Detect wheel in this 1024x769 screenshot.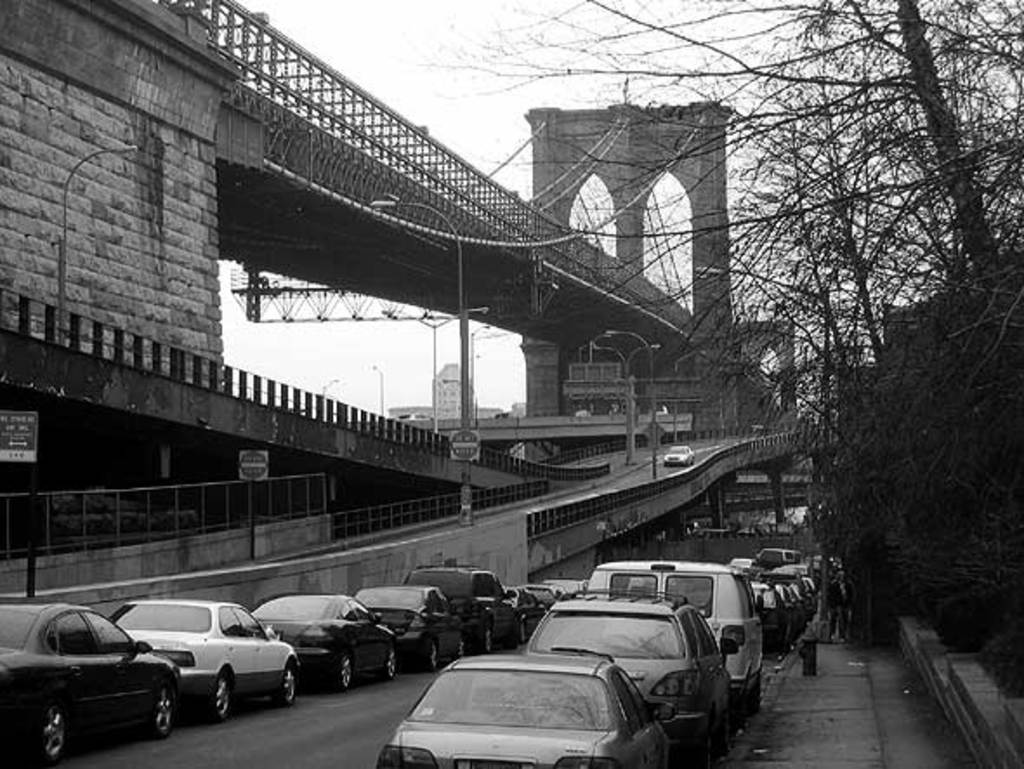
Detection: 509,618,521,651.
